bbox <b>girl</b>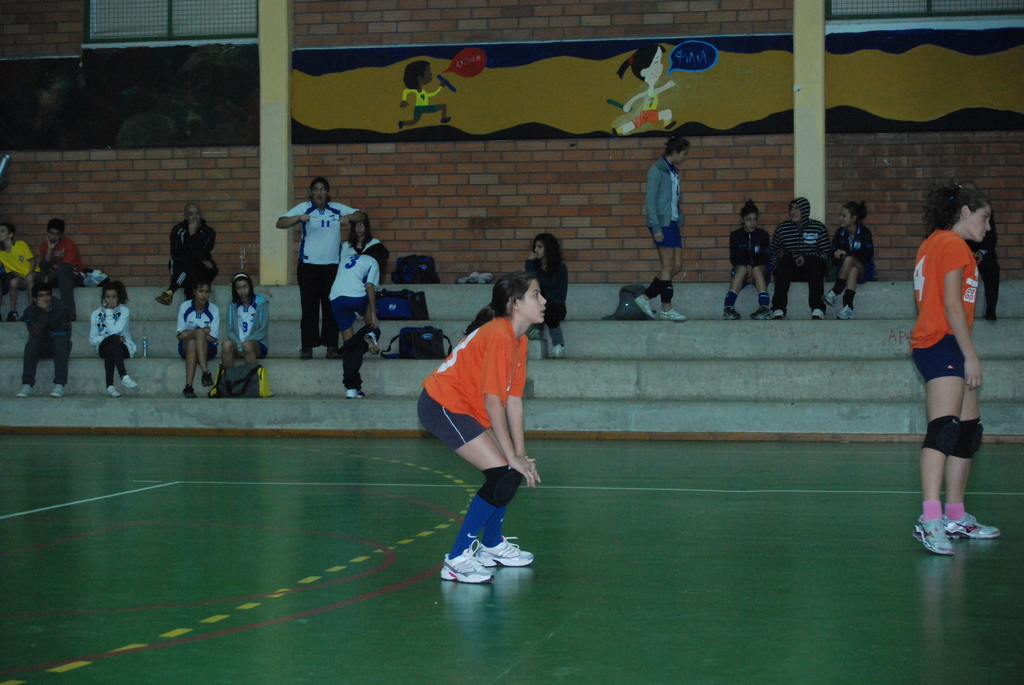
detection(275, 177, 367, 359)
